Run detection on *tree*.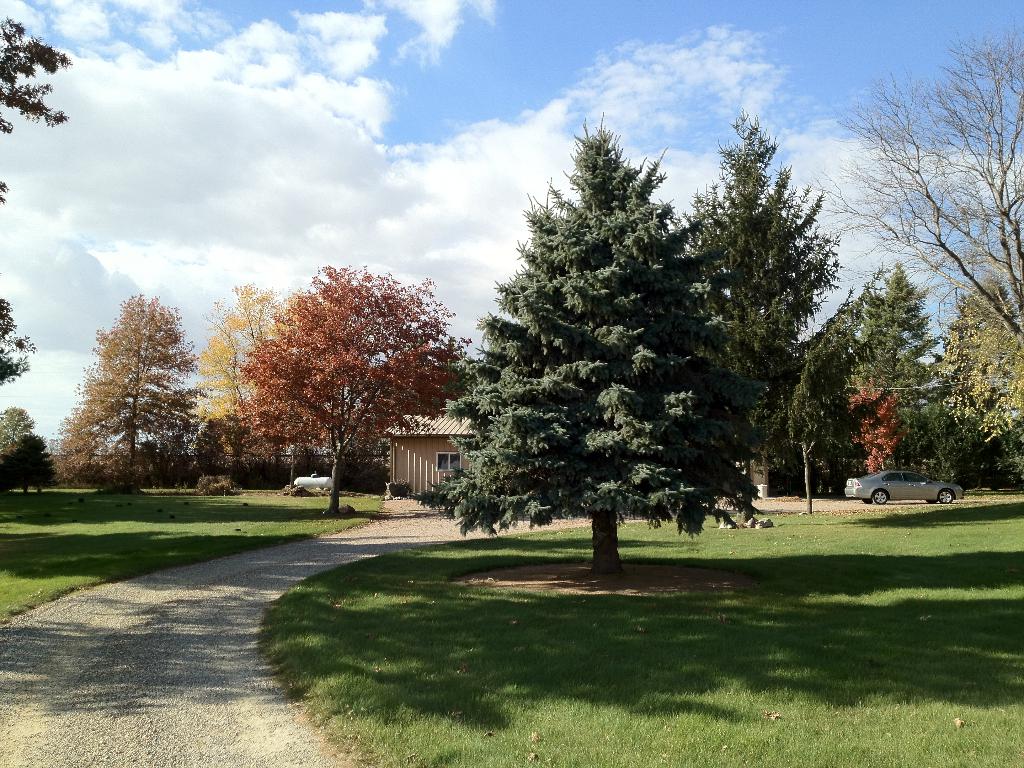
Result: (806,15,1023,492).
